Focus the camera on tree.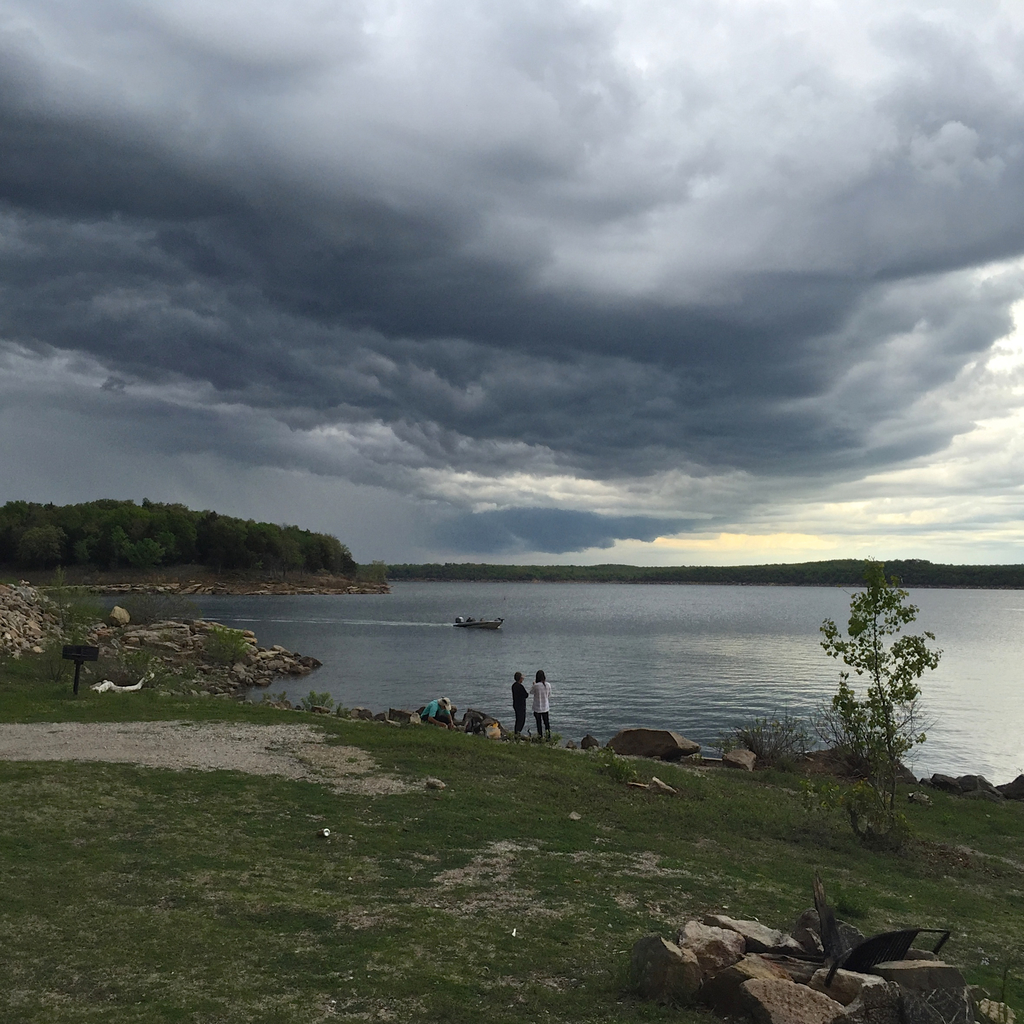
Focus region: box=[837, 579, 968, 801].
